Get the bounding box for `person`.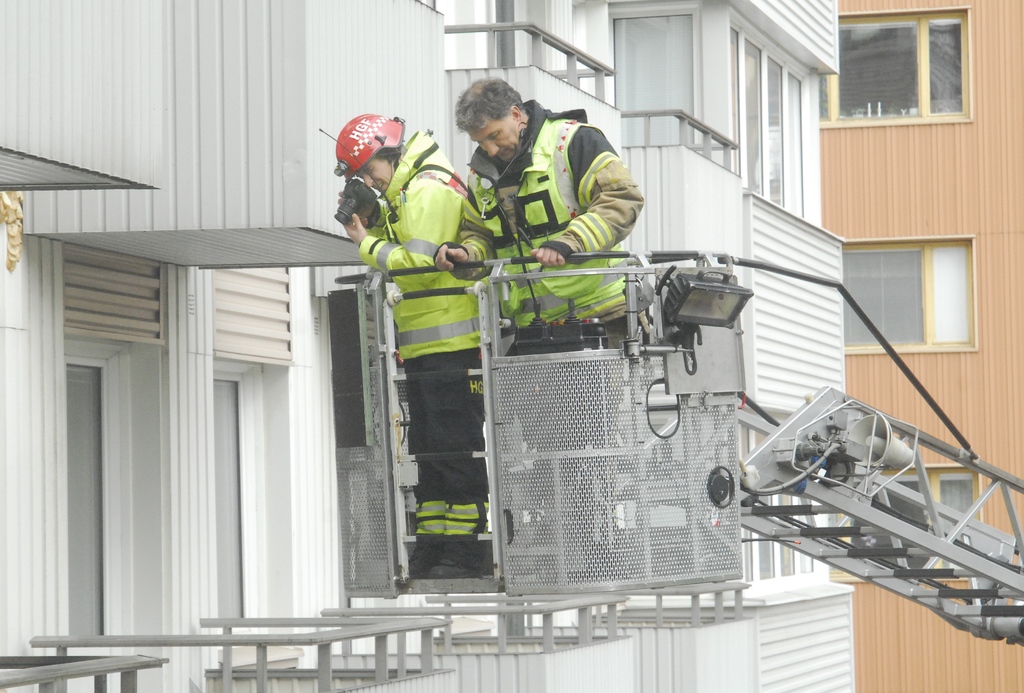
detection(318, 103, 502, 580).
